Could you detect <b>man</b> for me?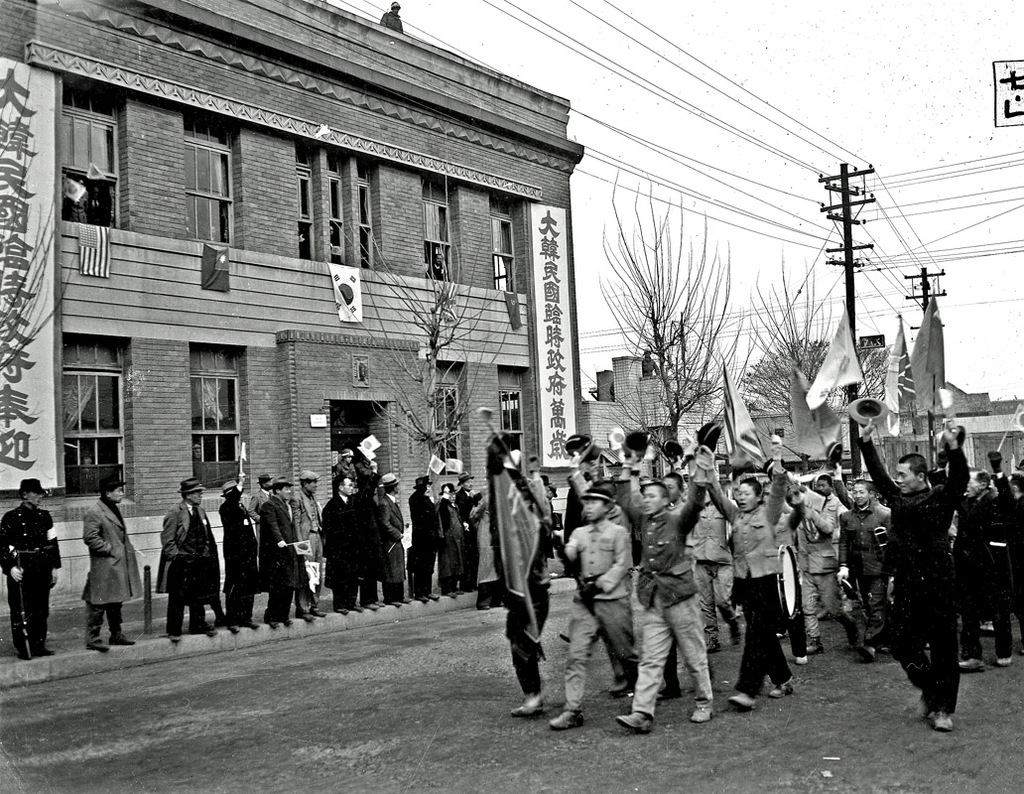
Detection result: bbox=[412, 469, 443, 601].
